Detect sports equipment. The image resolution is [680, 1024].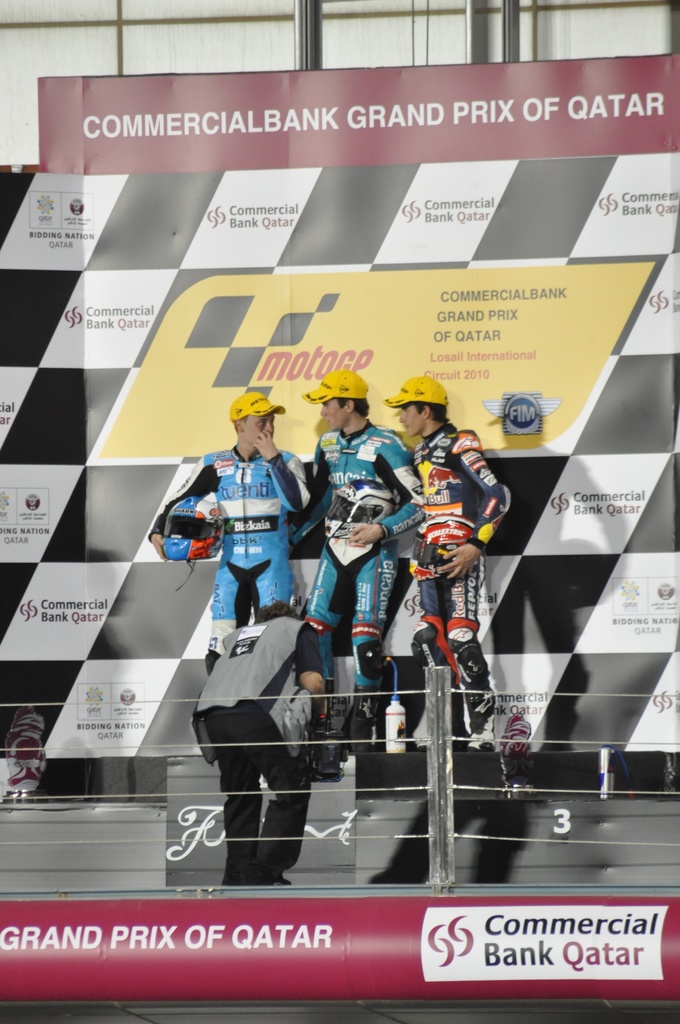
[405,509,492,586].
